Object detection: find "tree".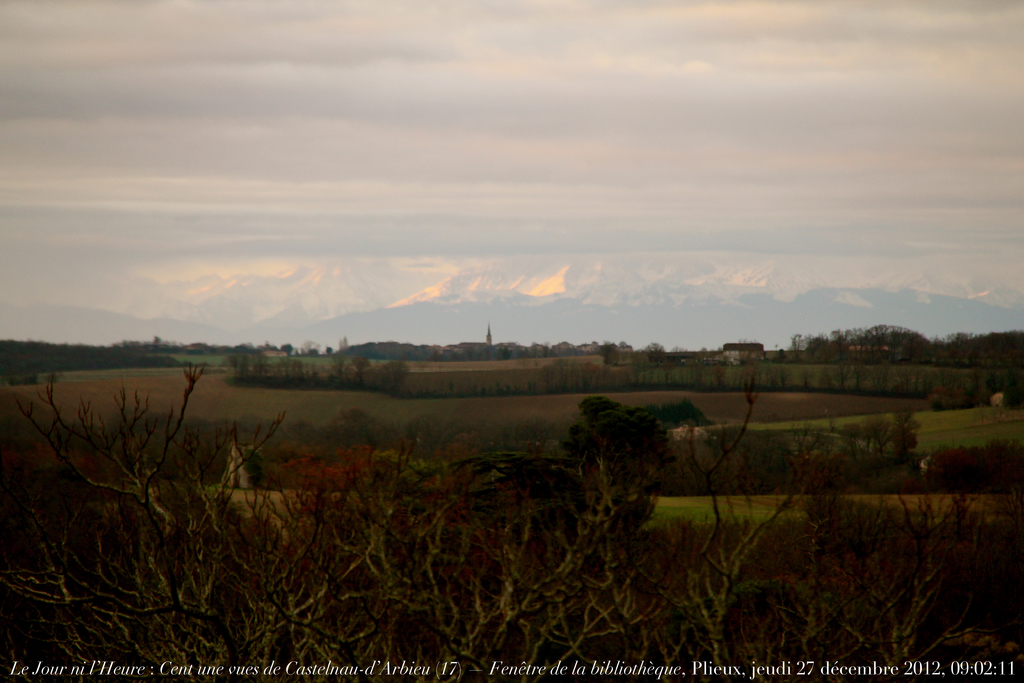
l=643, t=341, r=662, b=367.
